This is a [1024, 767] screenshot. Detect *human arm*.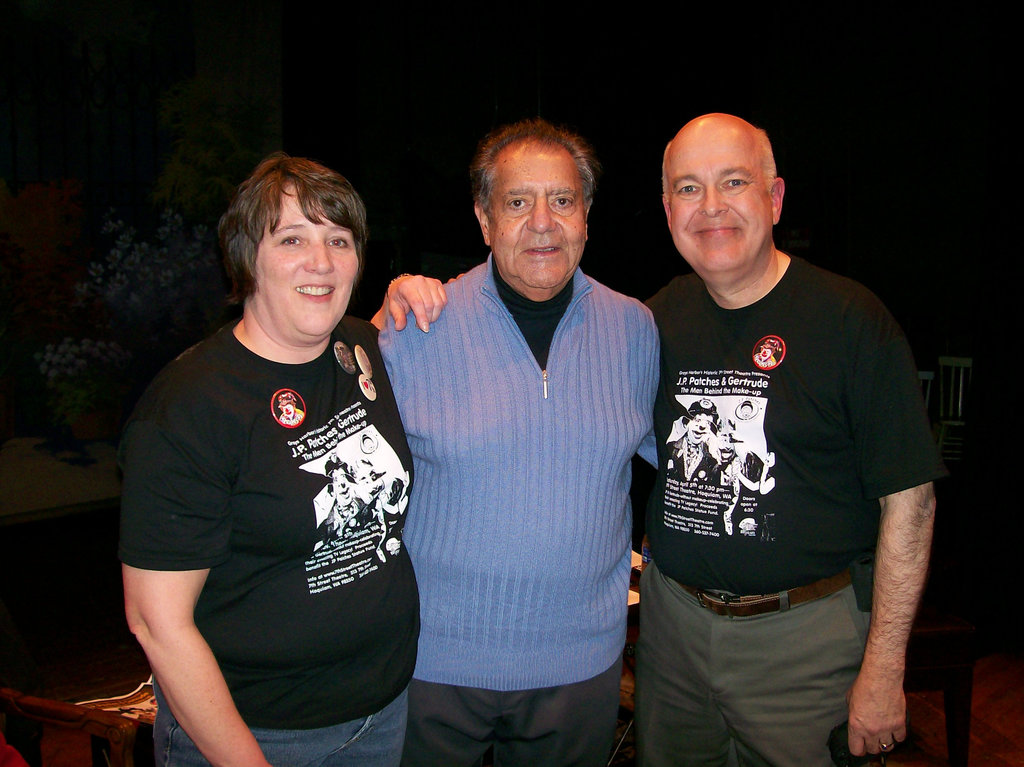
pyautogui.locateOnScreen(122, 565, 272, 766).
